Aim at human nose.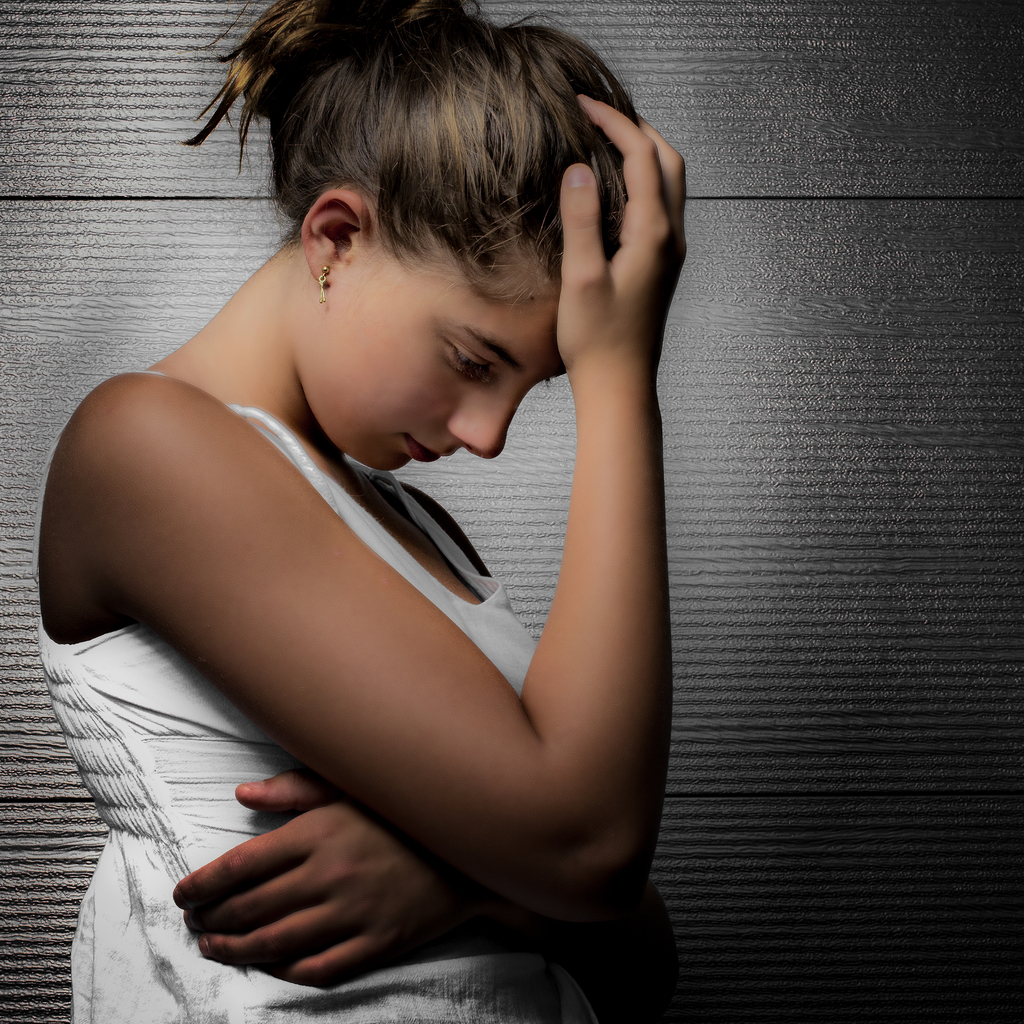
Aimed at {"left": 449, "top": 390, "right": 528, "bottom": 460}.
